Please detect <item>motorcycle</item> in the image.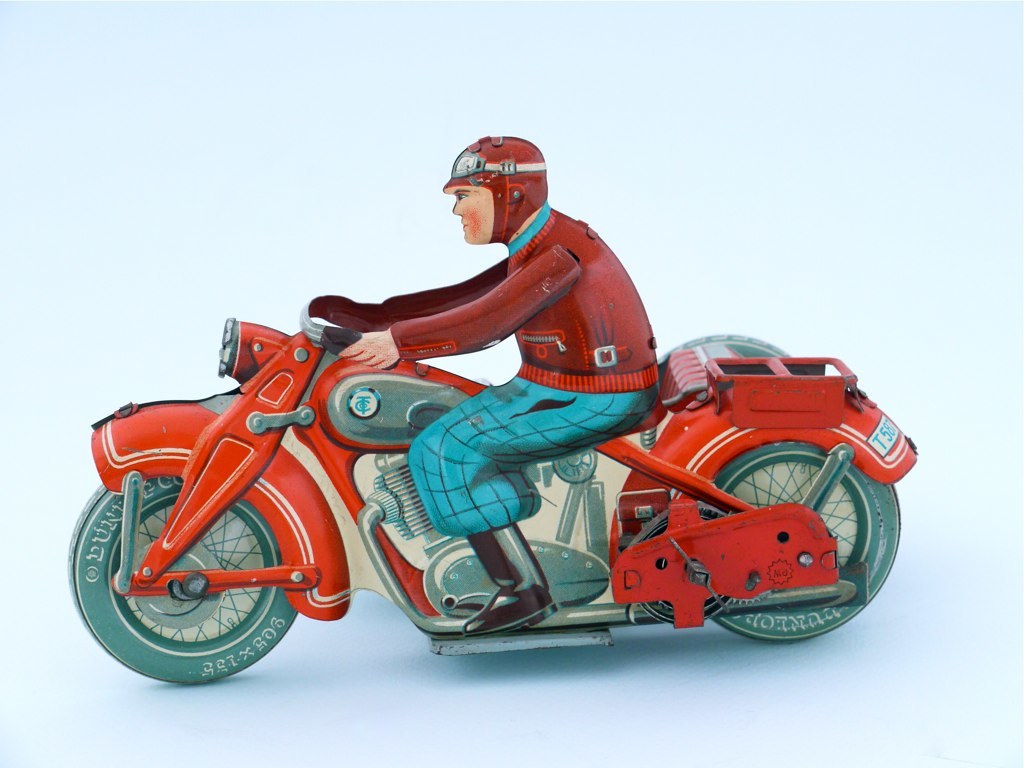
rect(26, 263, 919, 675).
